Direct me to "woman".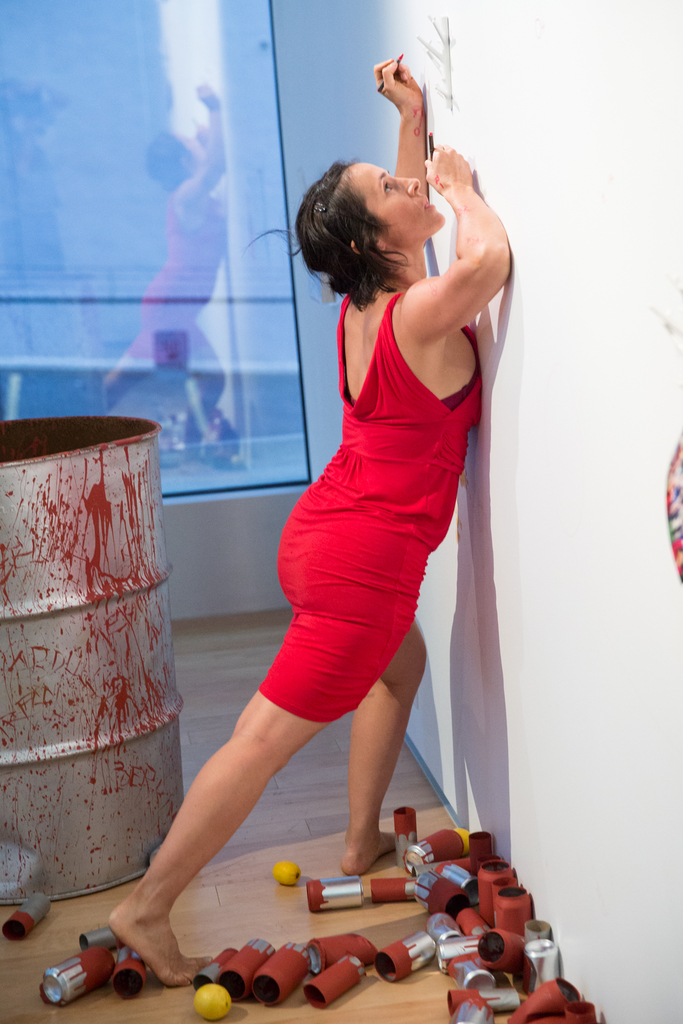
Direction: [190,125,505,930].
